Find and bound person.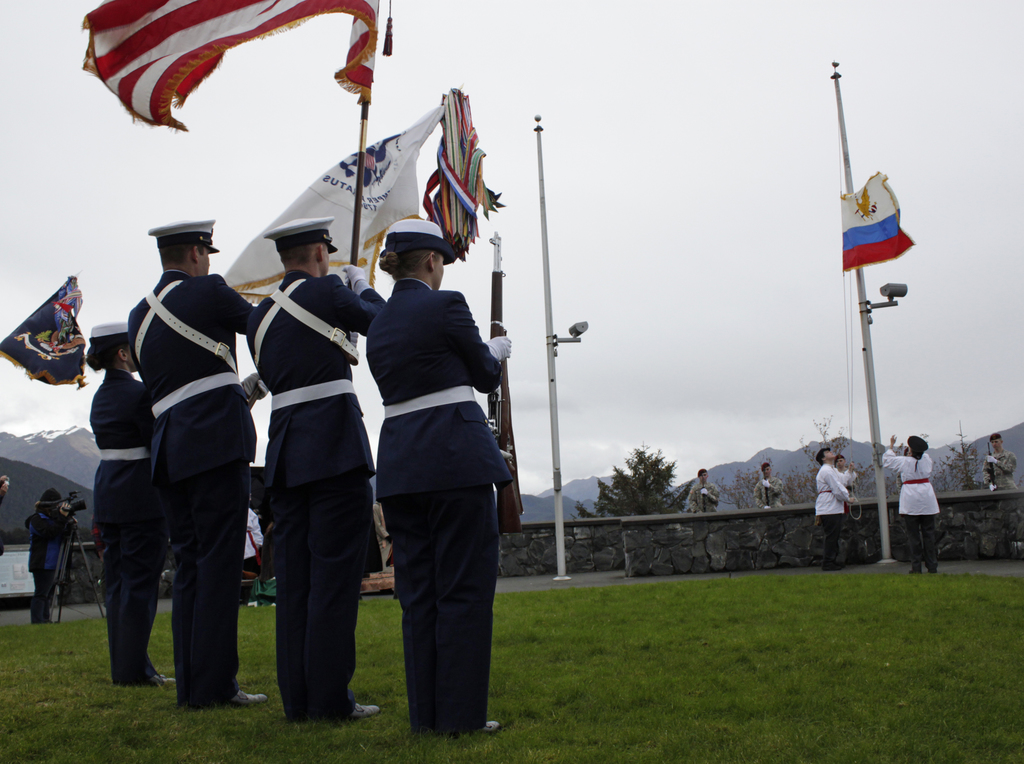
Bound: [814, 444, 852, 574].
